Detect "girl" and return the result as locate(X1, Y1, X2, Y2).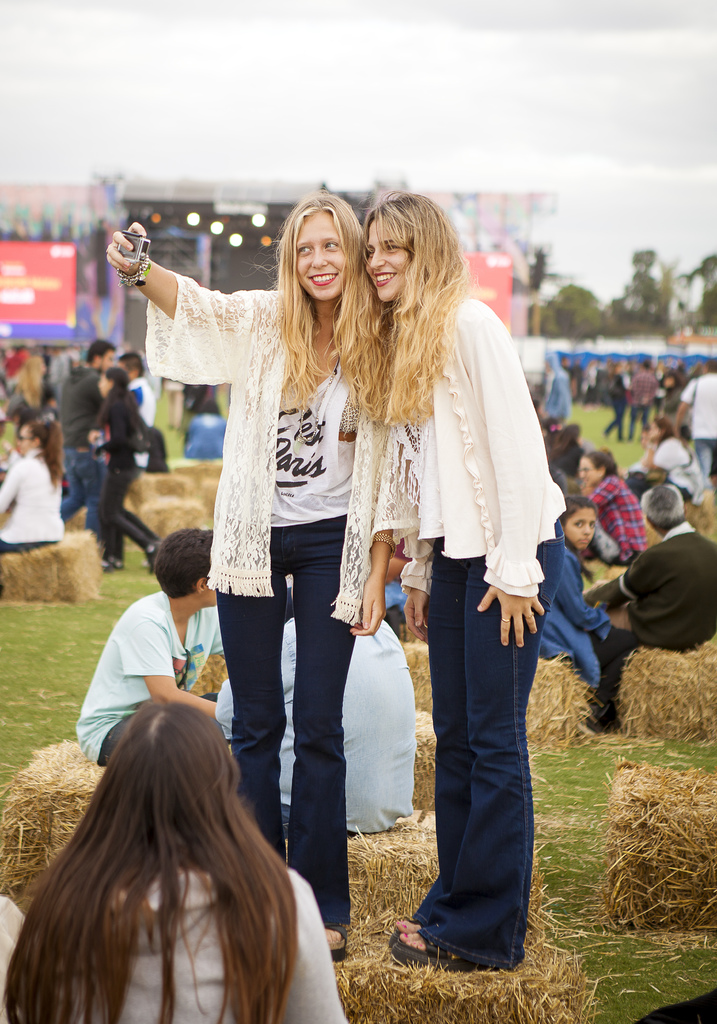
locate(357, 188, 570, 972).
